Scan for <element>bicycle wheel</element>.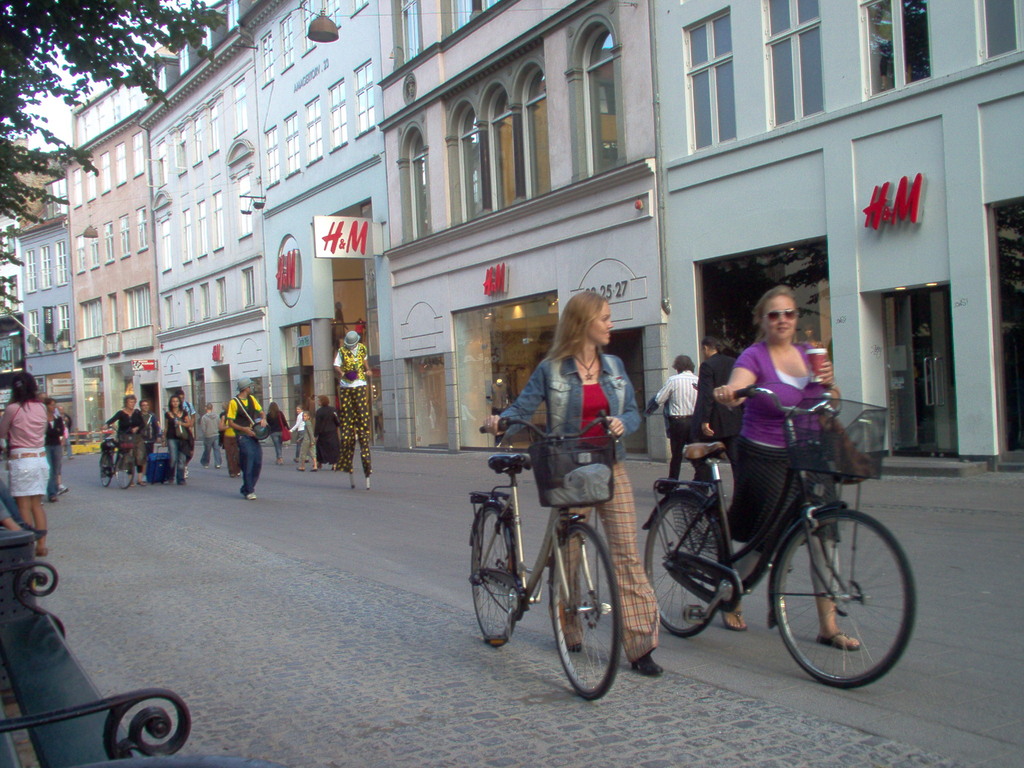
Scan result: locate(470, 502, 512, 651).
